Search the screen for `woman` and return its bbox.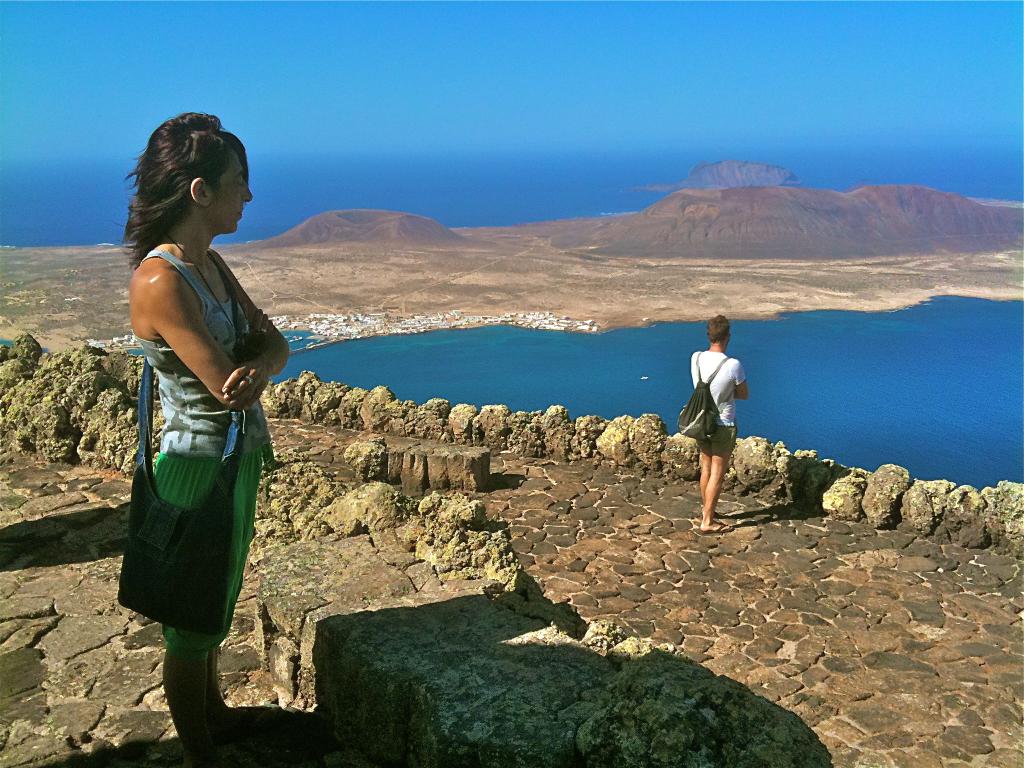
Found: 106,115,294,733.
